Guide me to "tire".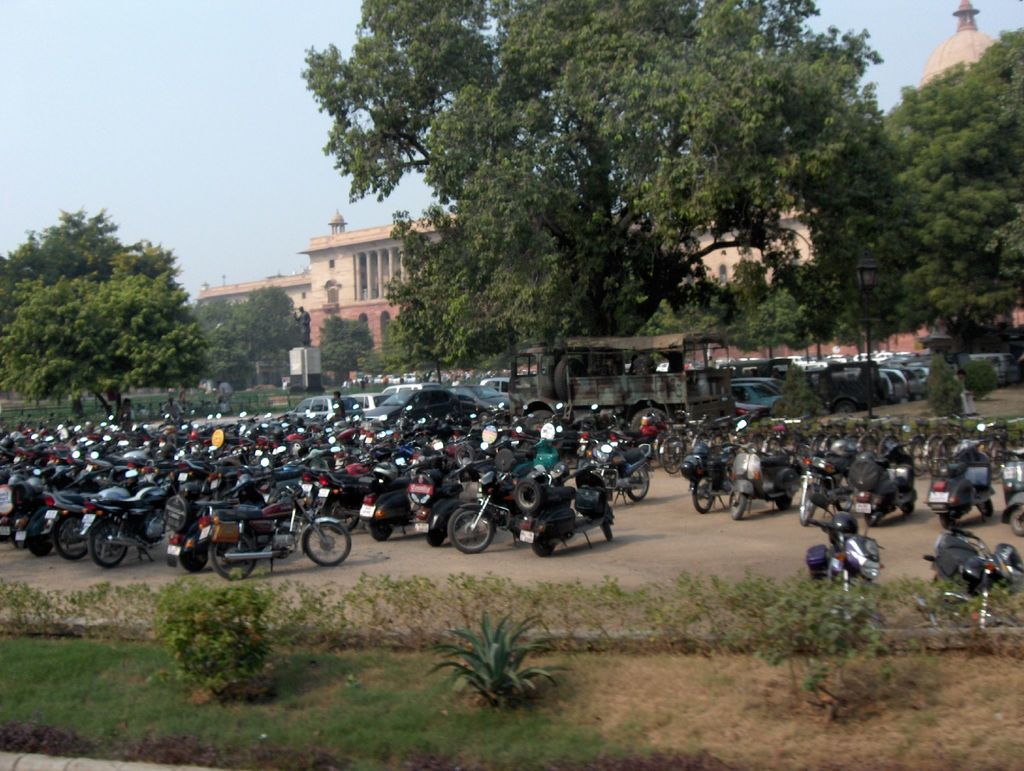
Guidance: [30,523,58,558].
